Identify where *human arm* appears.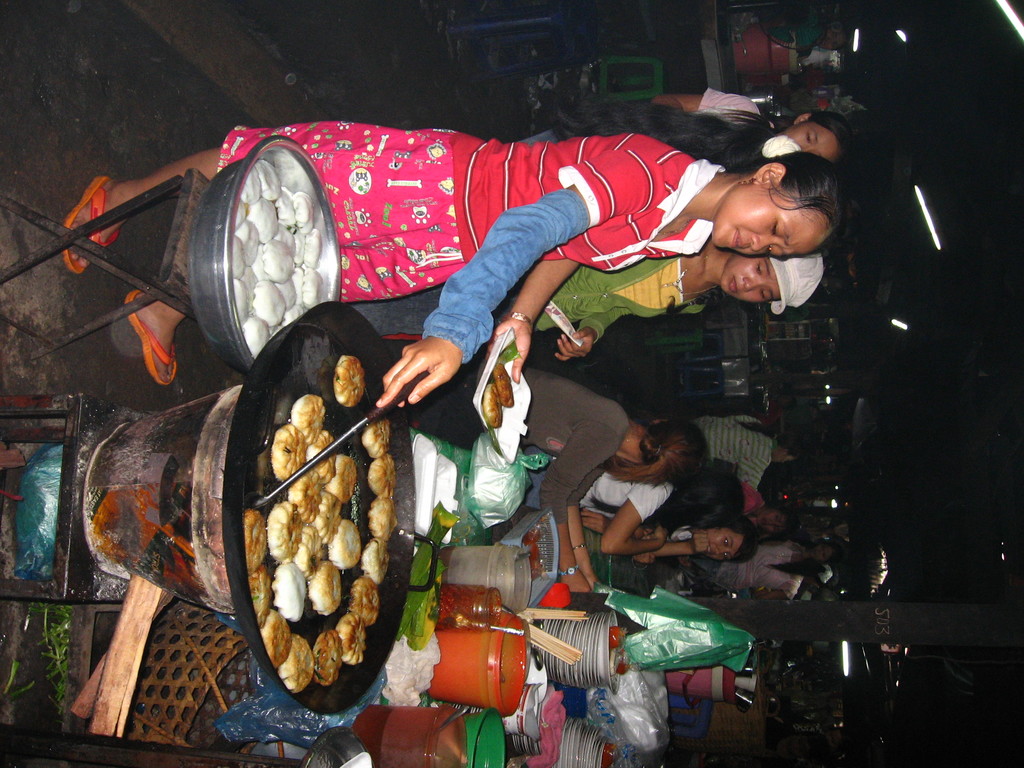
Appears at (556, 309, 630, 361).
